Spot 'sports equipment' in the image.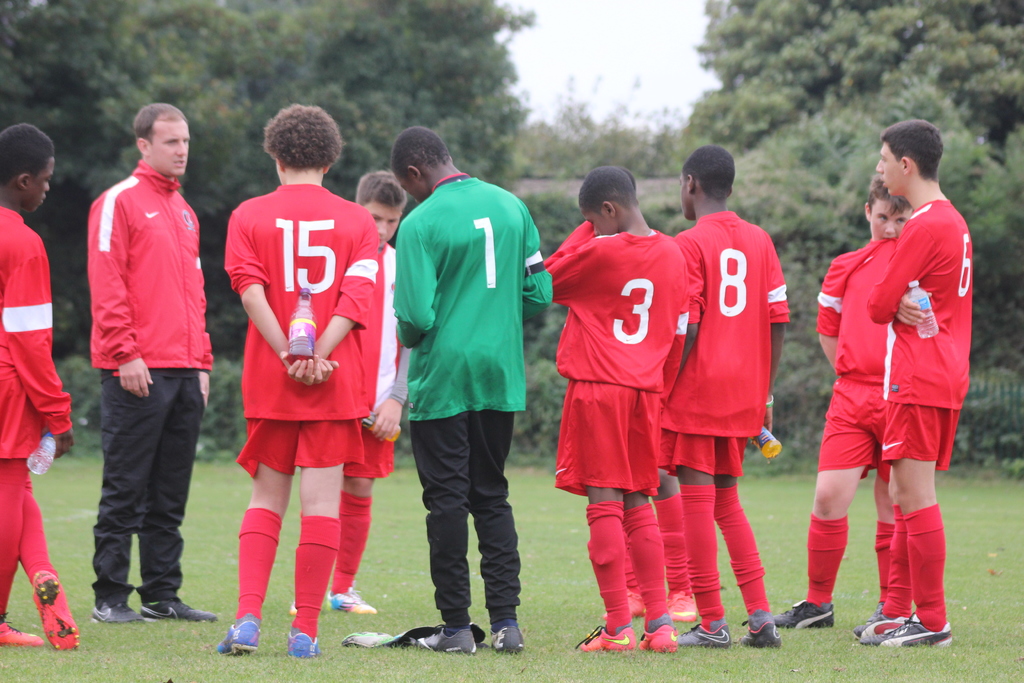
'sports equipment' found at bbox(324, 583, 378, 612).
